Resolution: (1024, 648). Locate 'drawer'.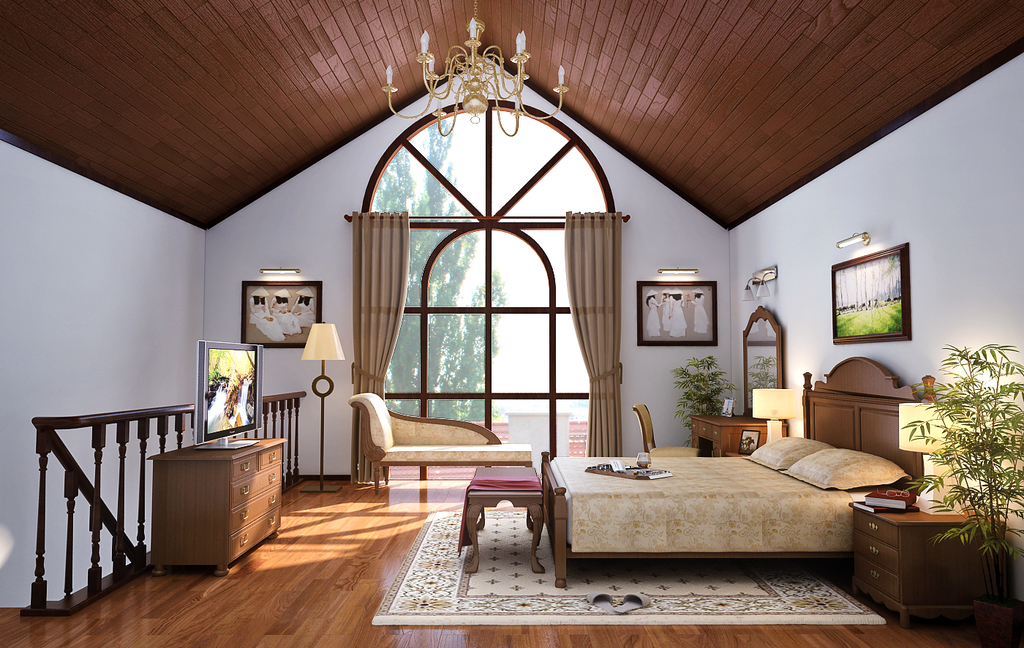
locate(711, 423, 723, 443).
